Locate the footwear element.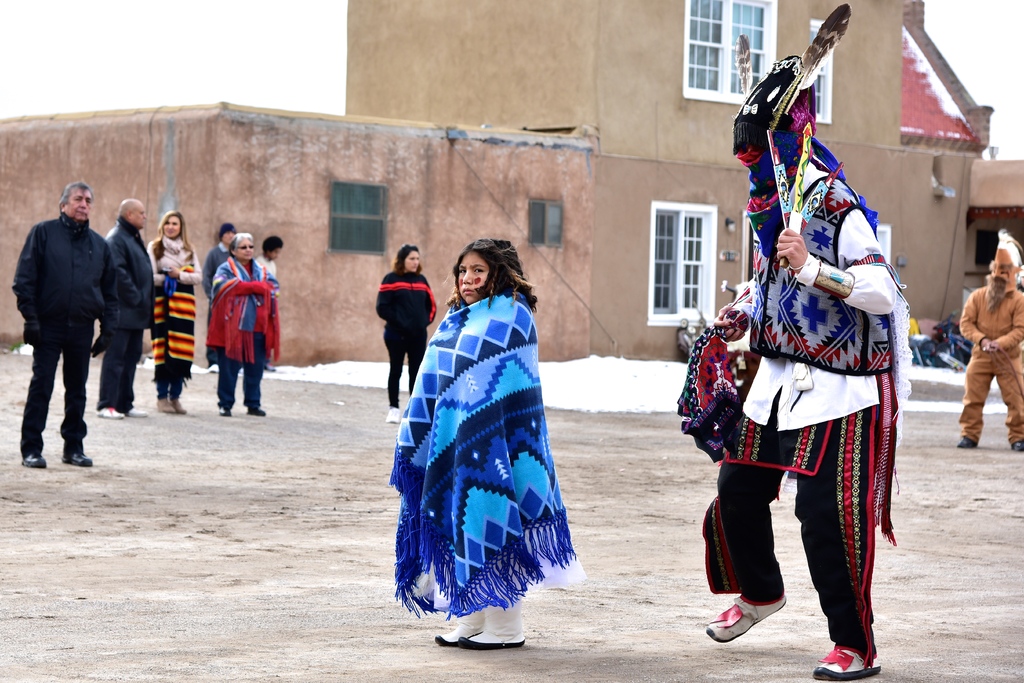
Element bbox: bbox(458, 630, 525, 652).
